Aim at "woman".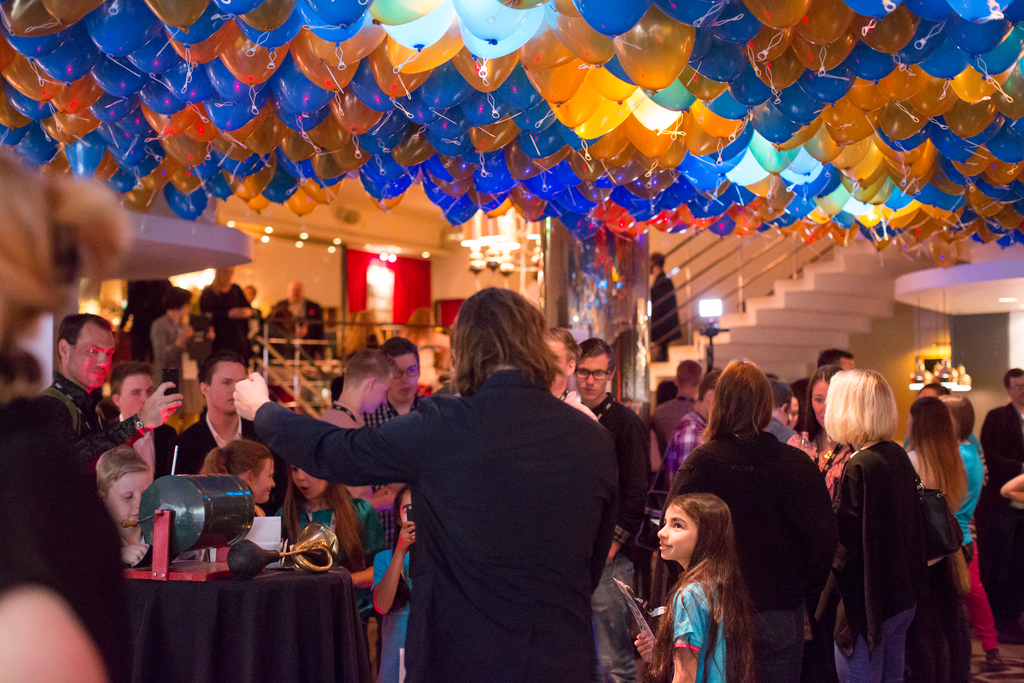
Aimed at bbox=(193, 263, 259, 366).
